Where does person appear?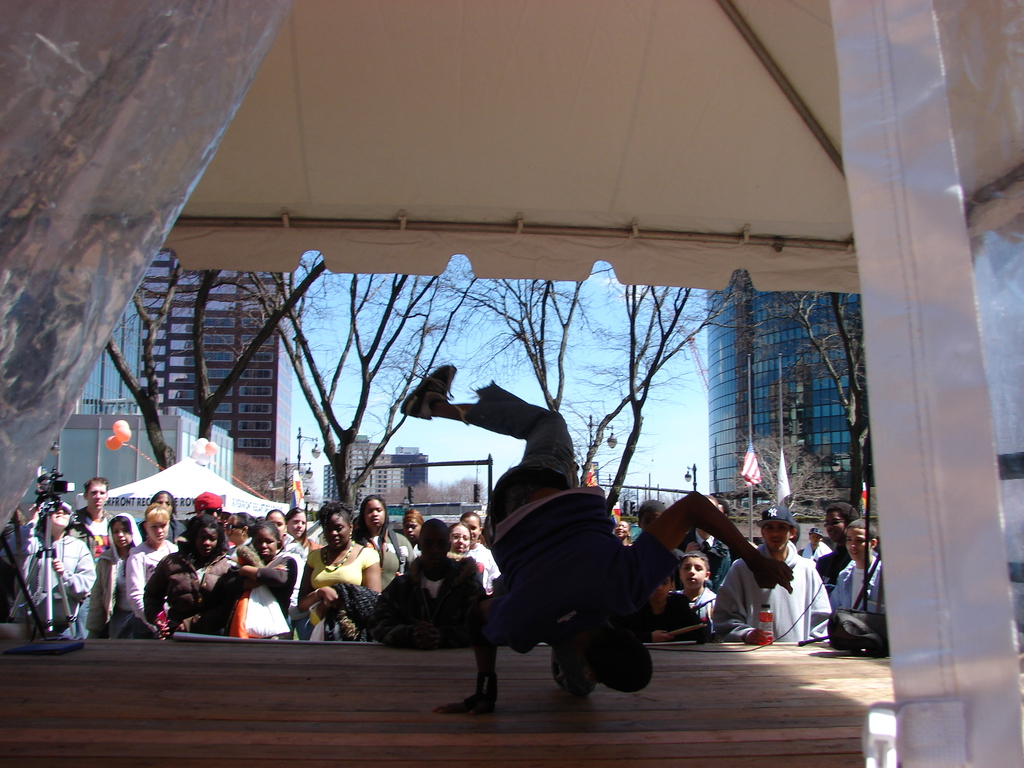
Appears at detection(190, 487, 221, 560).
